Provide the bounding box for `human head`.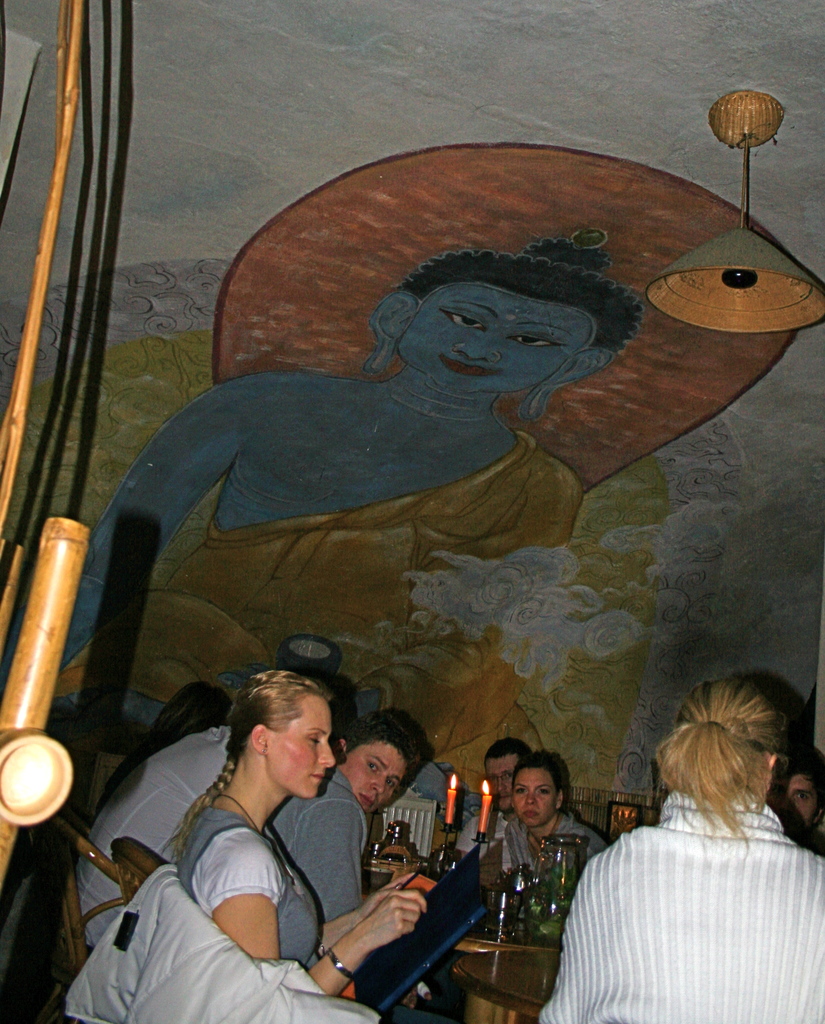
774 748 824 838.
